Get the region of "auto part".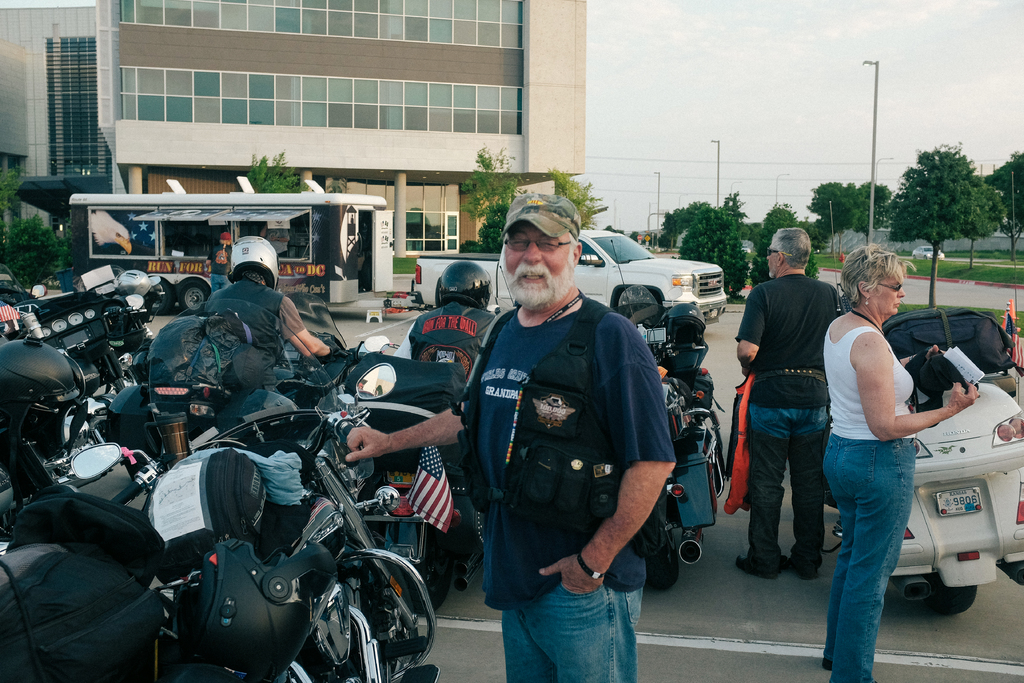
[231, 208, 318, 267].
